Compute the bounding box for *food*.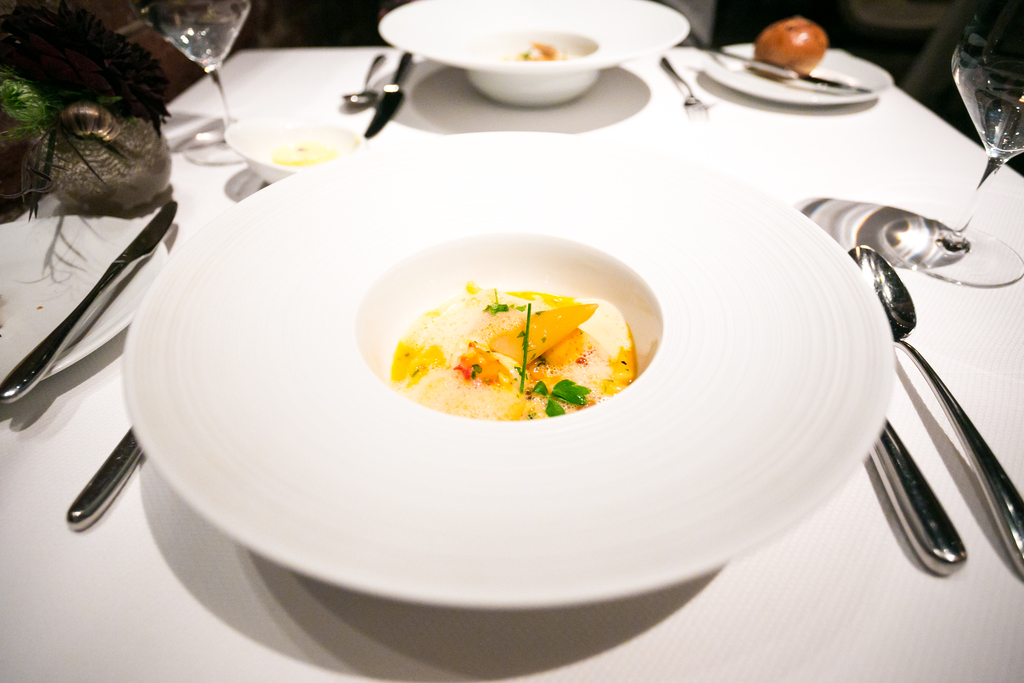
locate(519, 40, 559, 62).
